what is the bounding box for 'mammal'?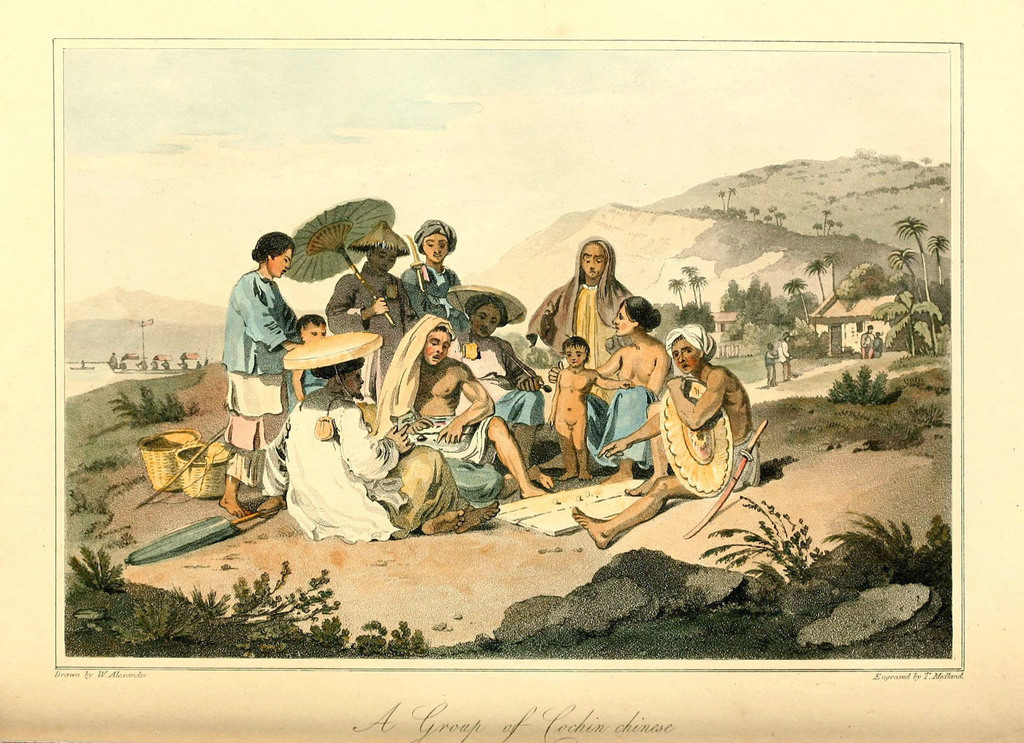
left=218, top=226, right=312, bottom=513.
